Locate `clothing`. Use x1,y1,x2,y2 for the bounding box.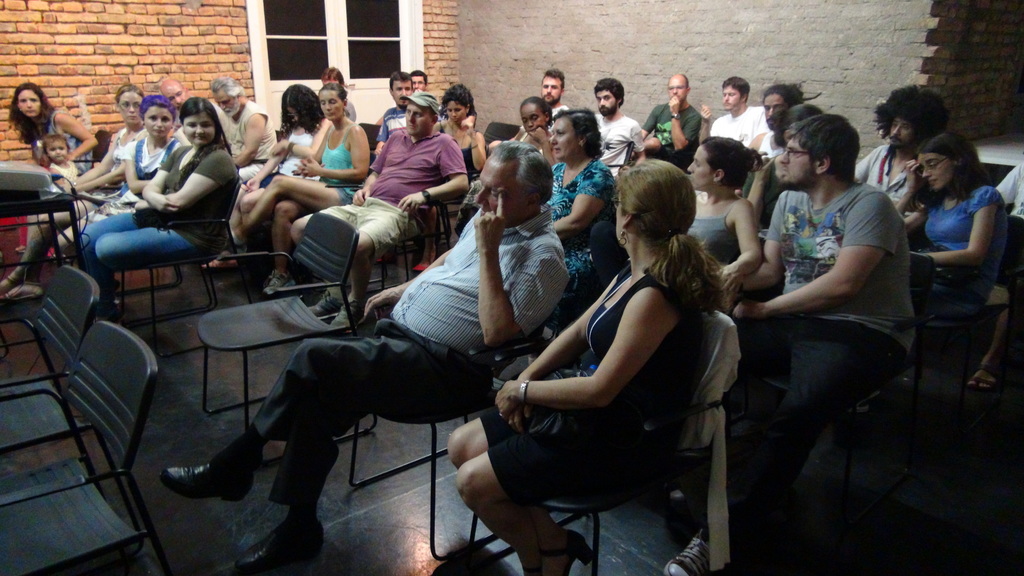
77,143,241,302.
